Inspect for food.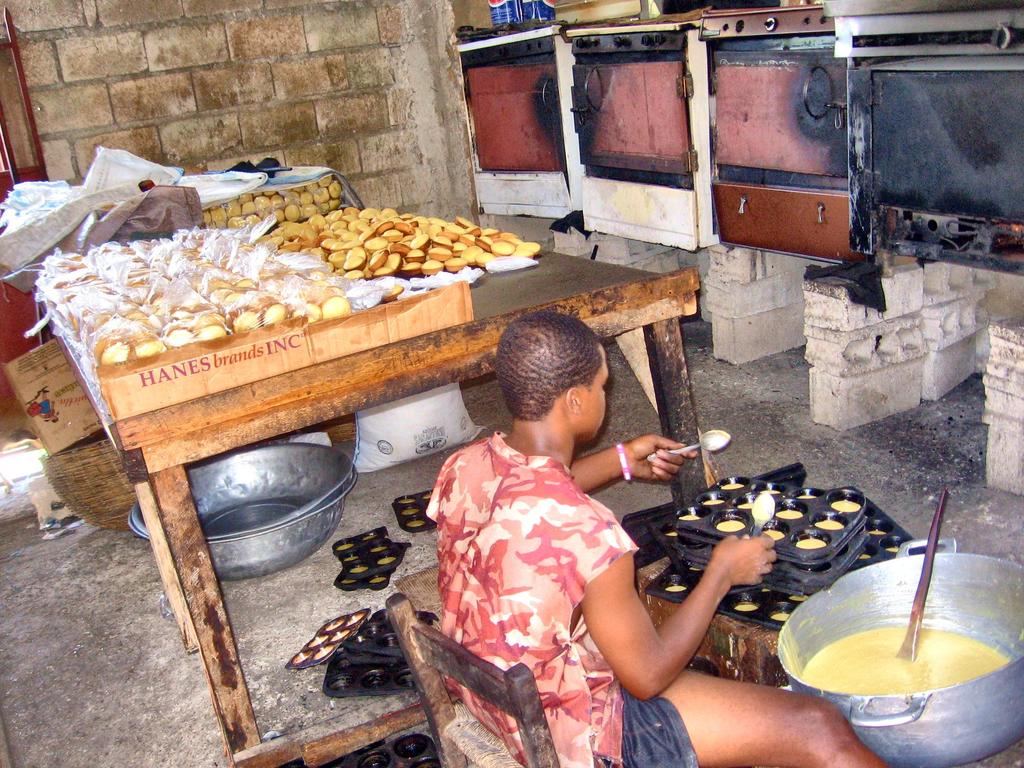
Inspection: <region>884, 545, 898, 555</region>.
